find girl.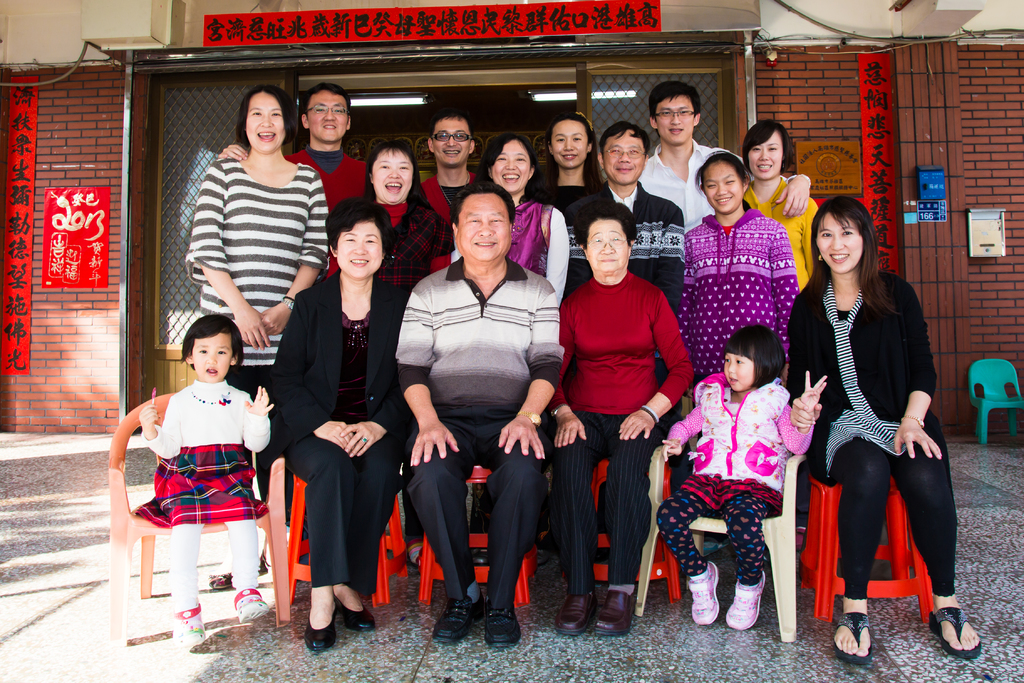
<region>140, 311, 275, 650</region>.
